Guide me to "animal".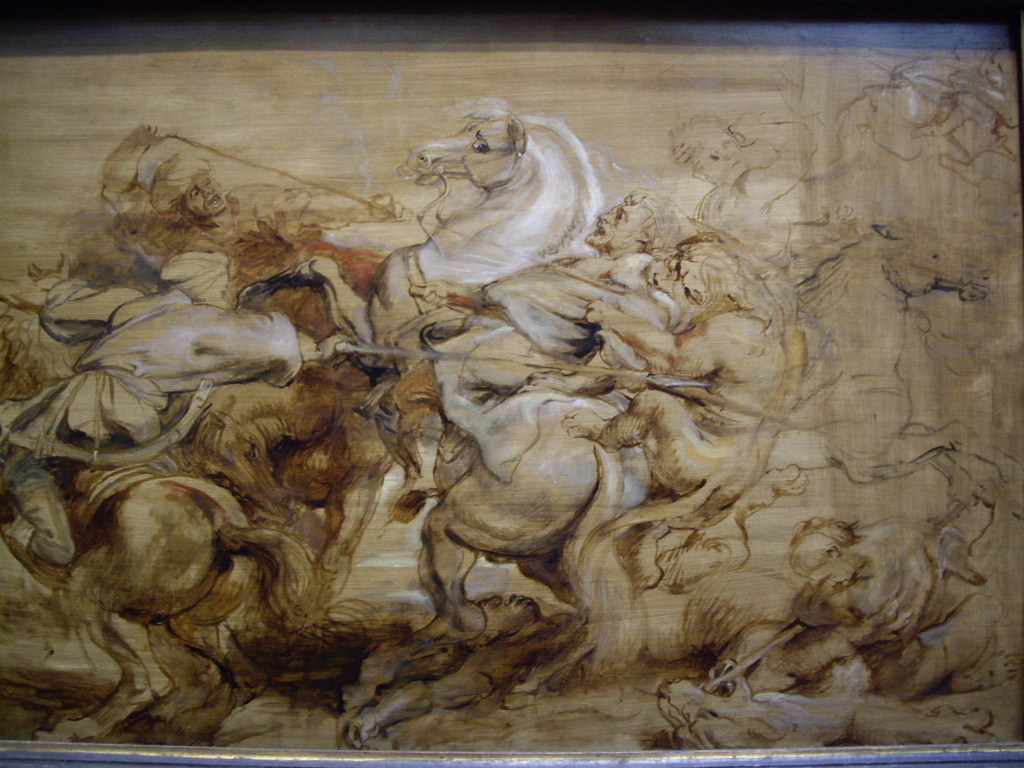
Guidance: 792:213:1023:511.
